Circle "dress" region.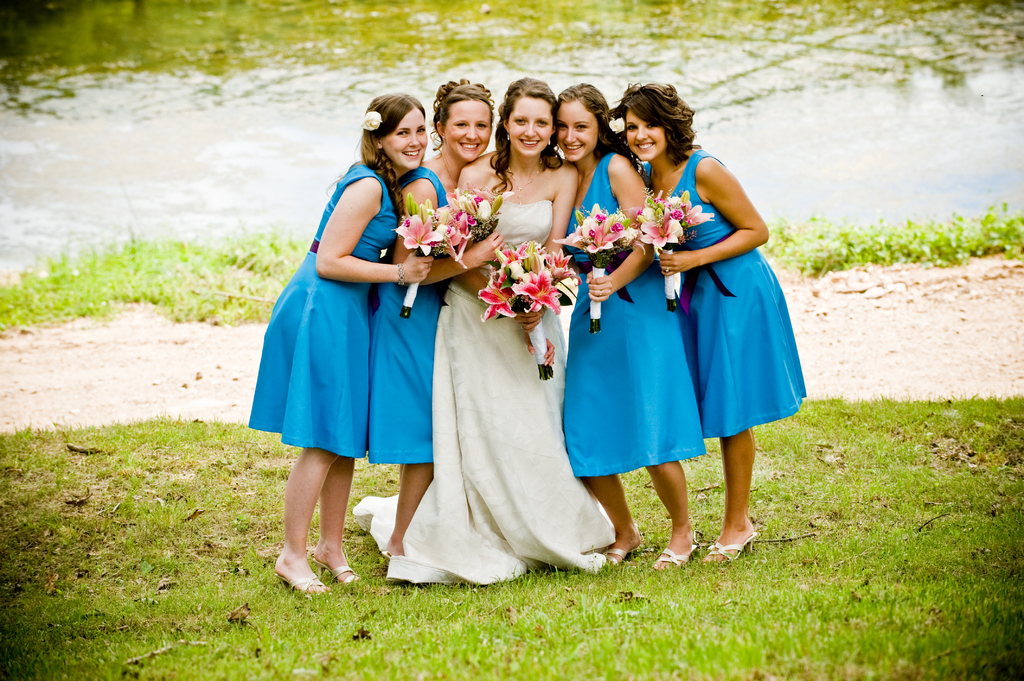
Region: Rect(357, 161, 438, 470).
